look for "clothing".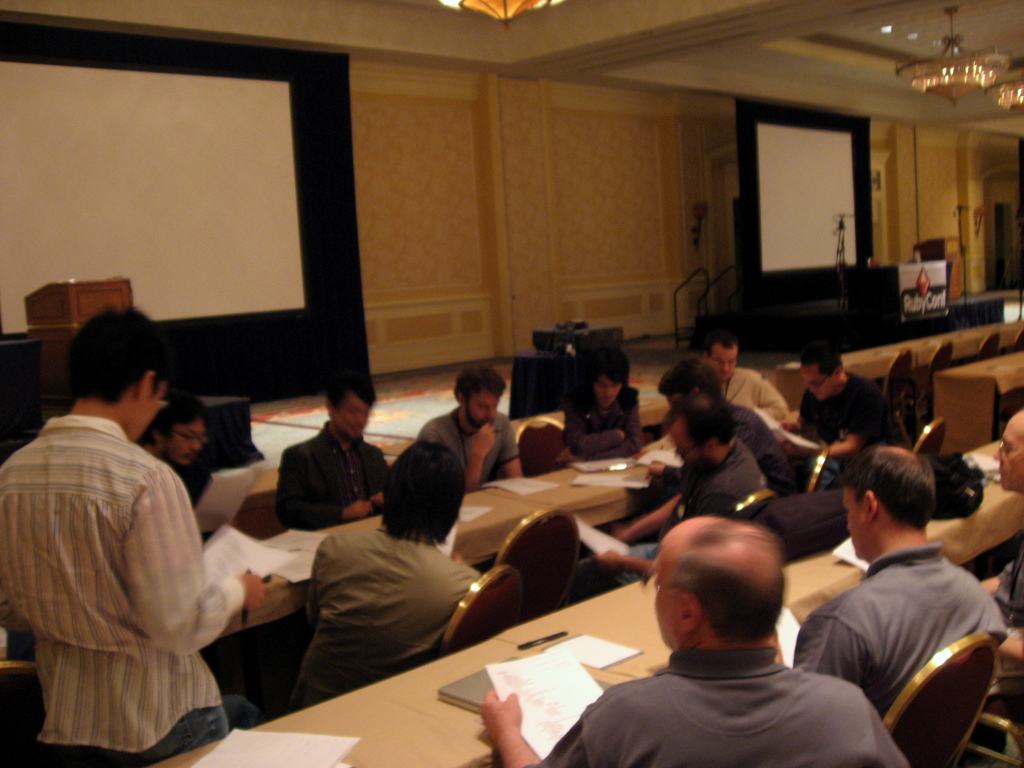
Found: {"x1": 620, "y1": 443, "x2": 778, "y2": 579}.
